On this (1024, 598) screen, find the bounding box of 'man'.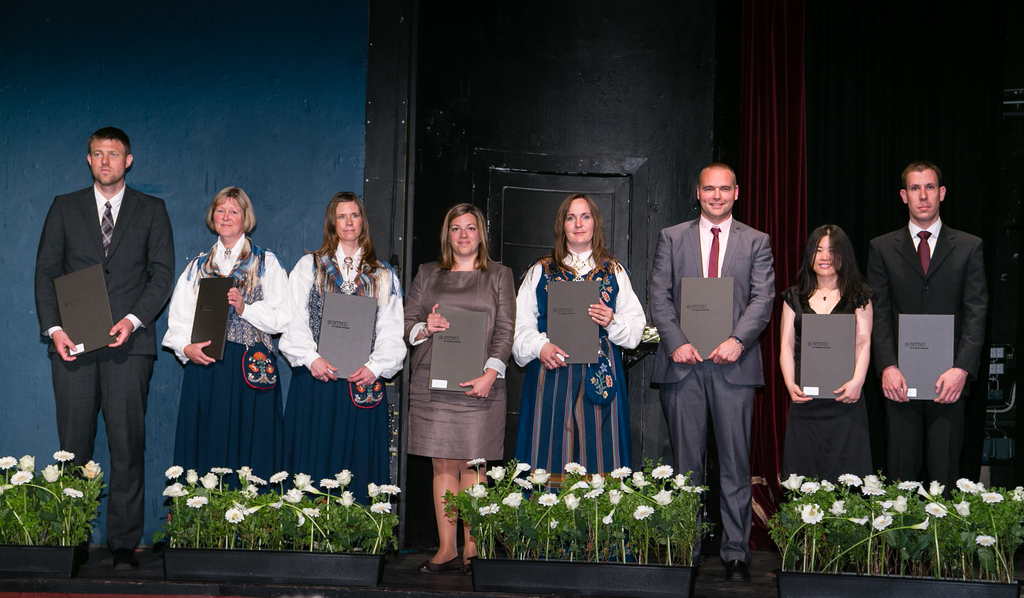
Bounding box: {"x1": 33, "y1": 109, "x2": 168, "y2": 560}.
